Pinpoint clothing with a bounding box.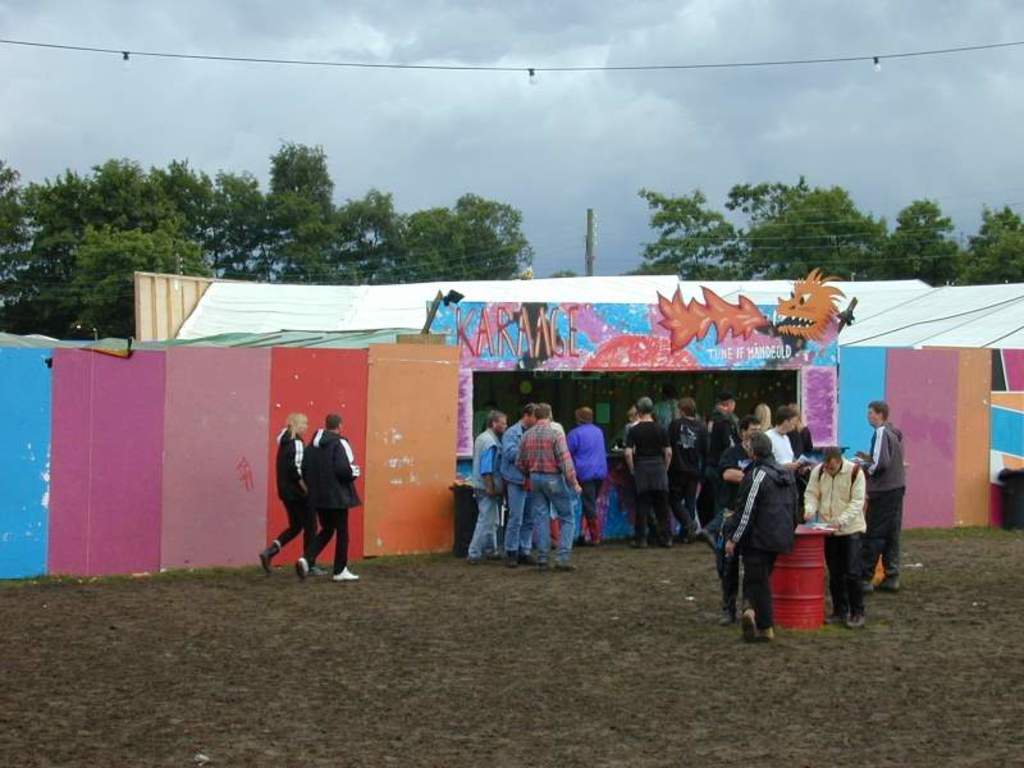
l=787, t=426, r=815, b=453.
